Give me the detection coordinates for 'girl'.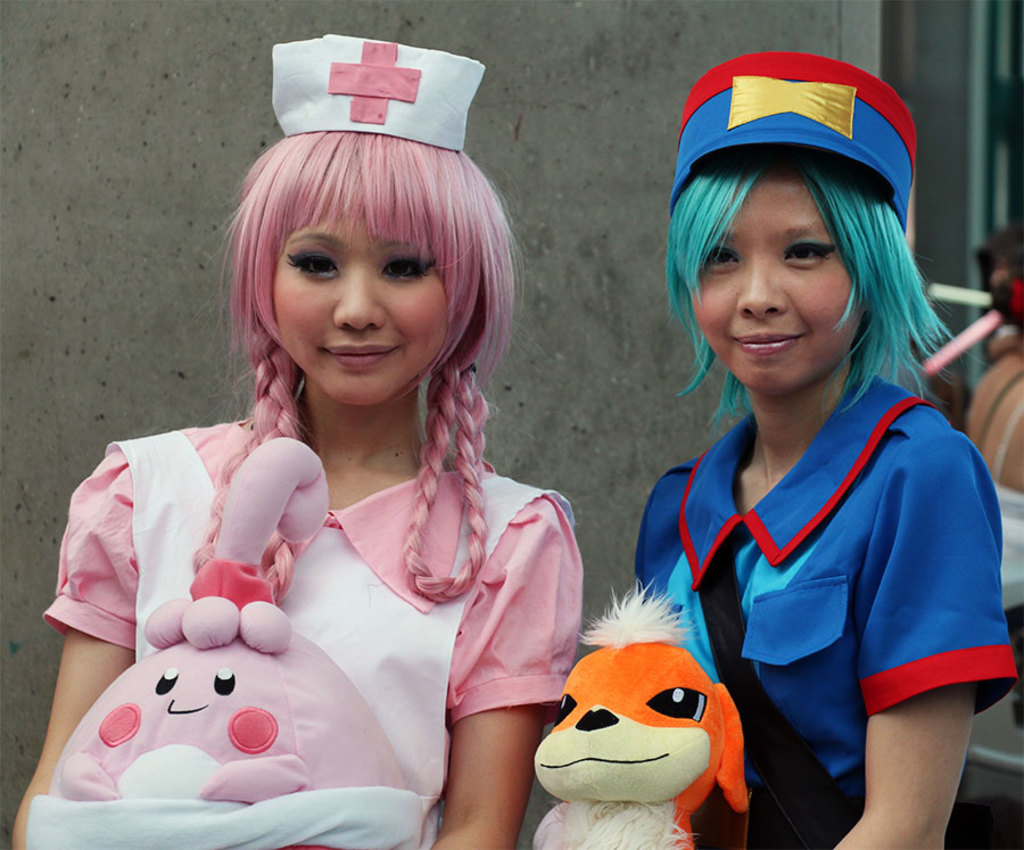
641, 52, 1018, 849.
